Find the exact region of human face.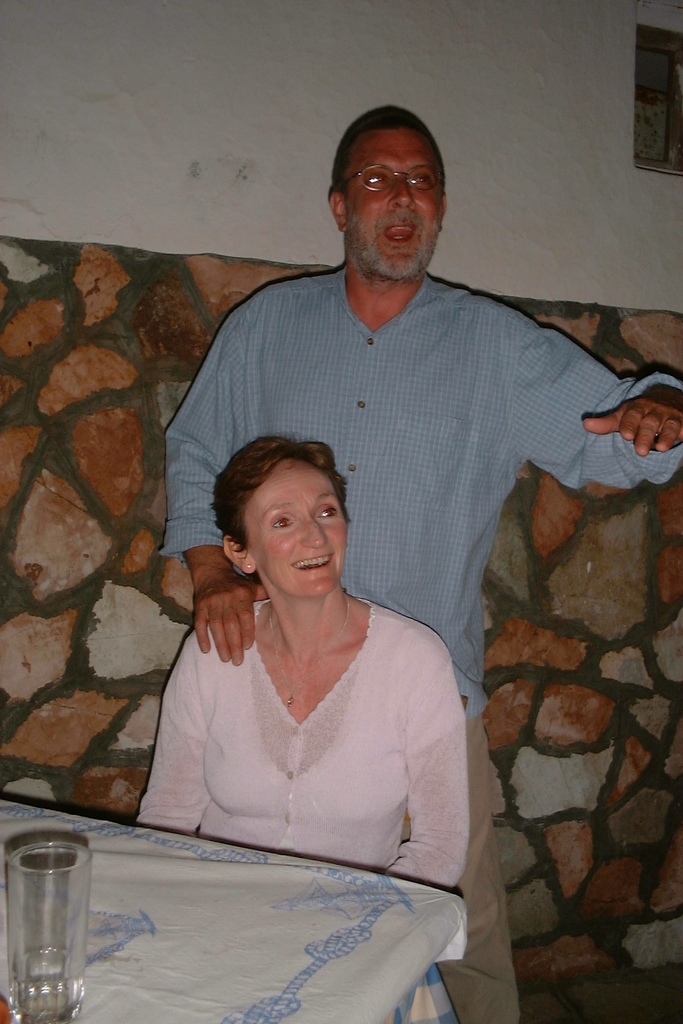
Exact region: box=[247, 454, 352, 596].
